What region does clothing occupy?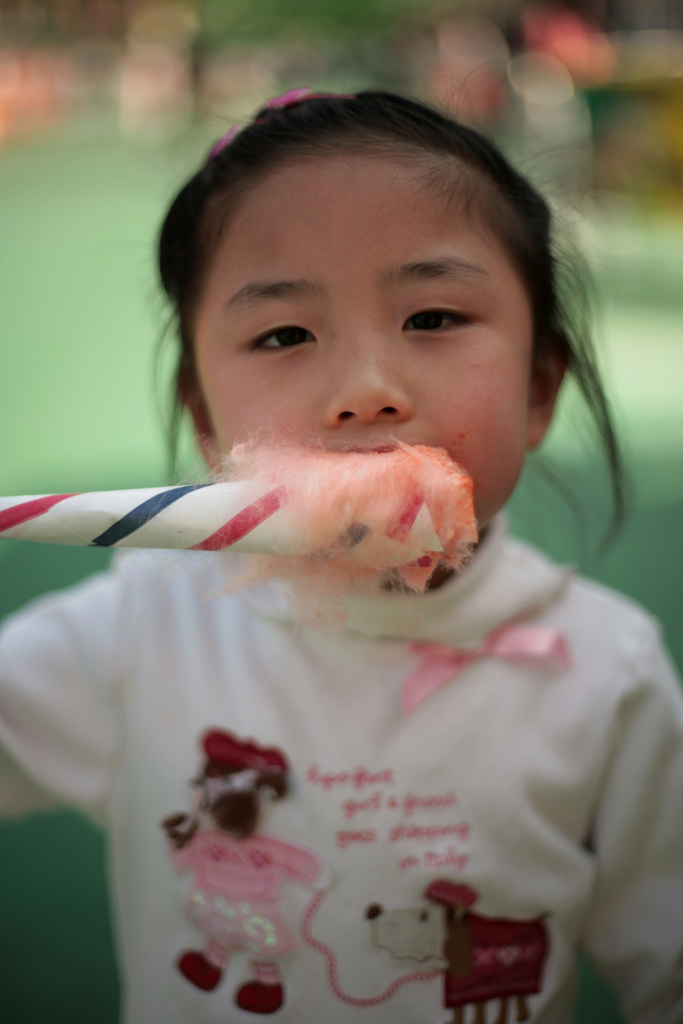
33/336/658/985.
